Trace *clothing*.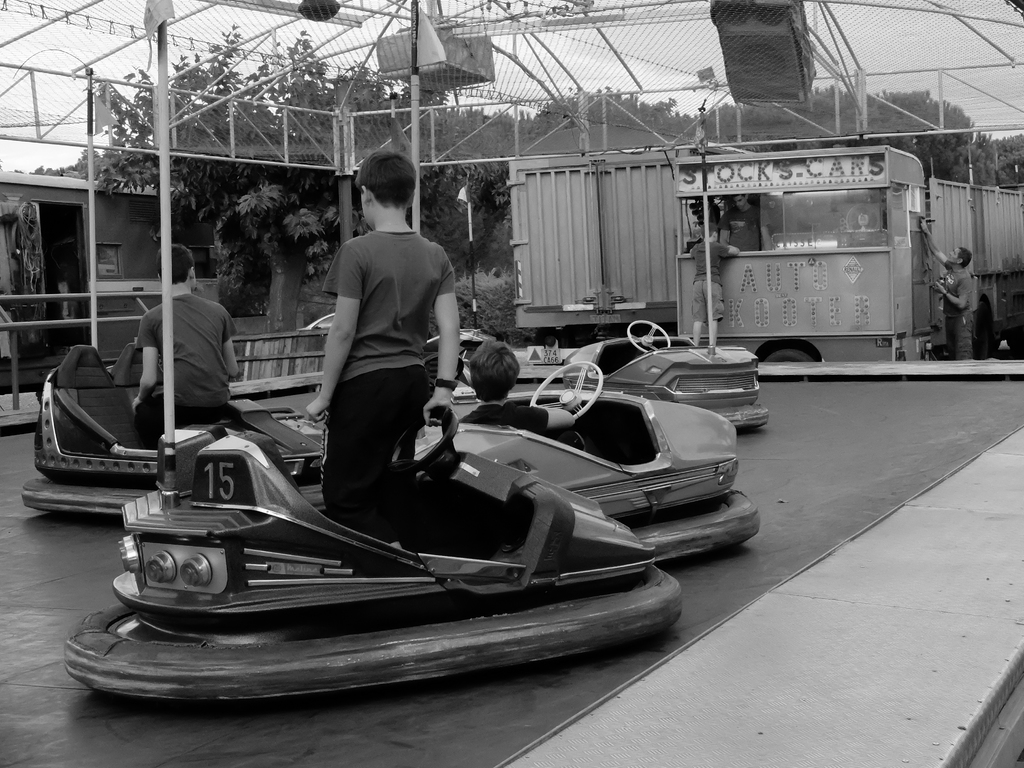
Traced to bbox=[940, 265, 977, 362].
